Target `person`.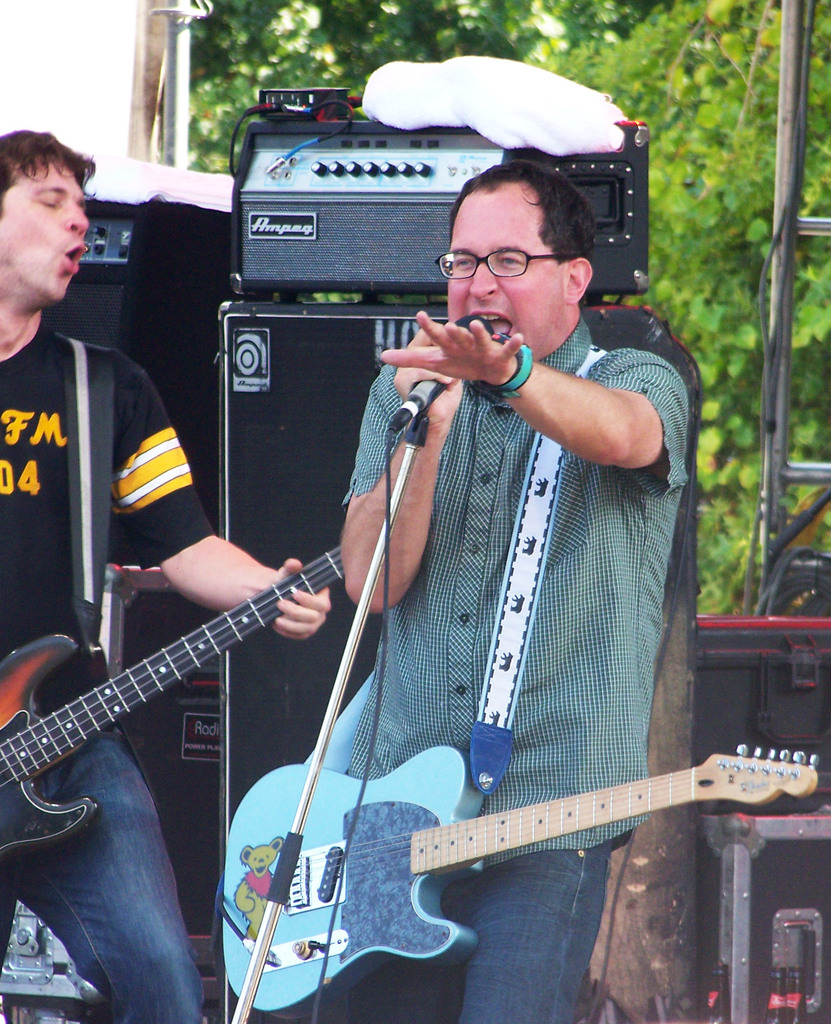
Target region: region(0, 121, 329, 1023).
